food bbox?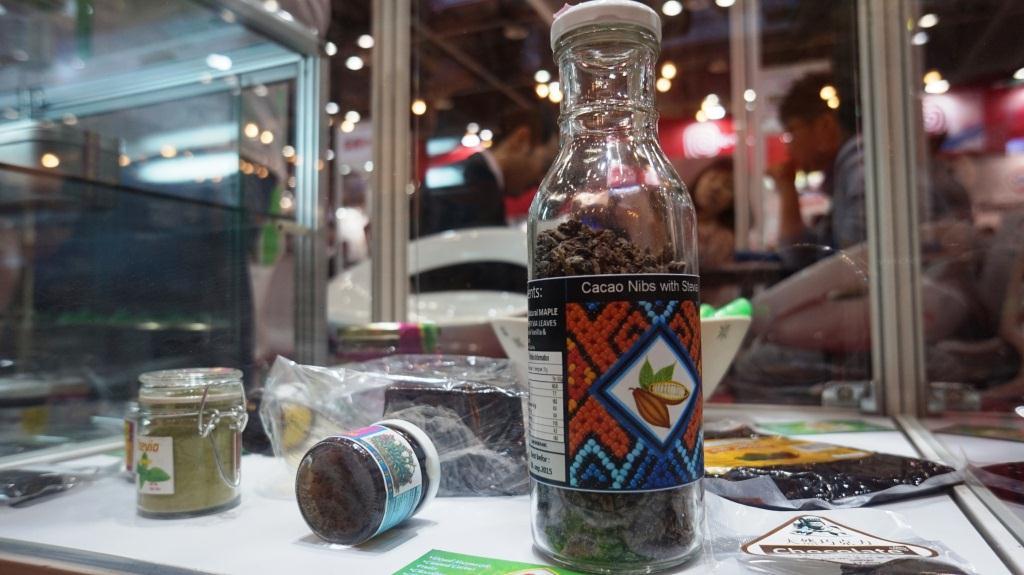
select_region(115, 384, 238, 506)
